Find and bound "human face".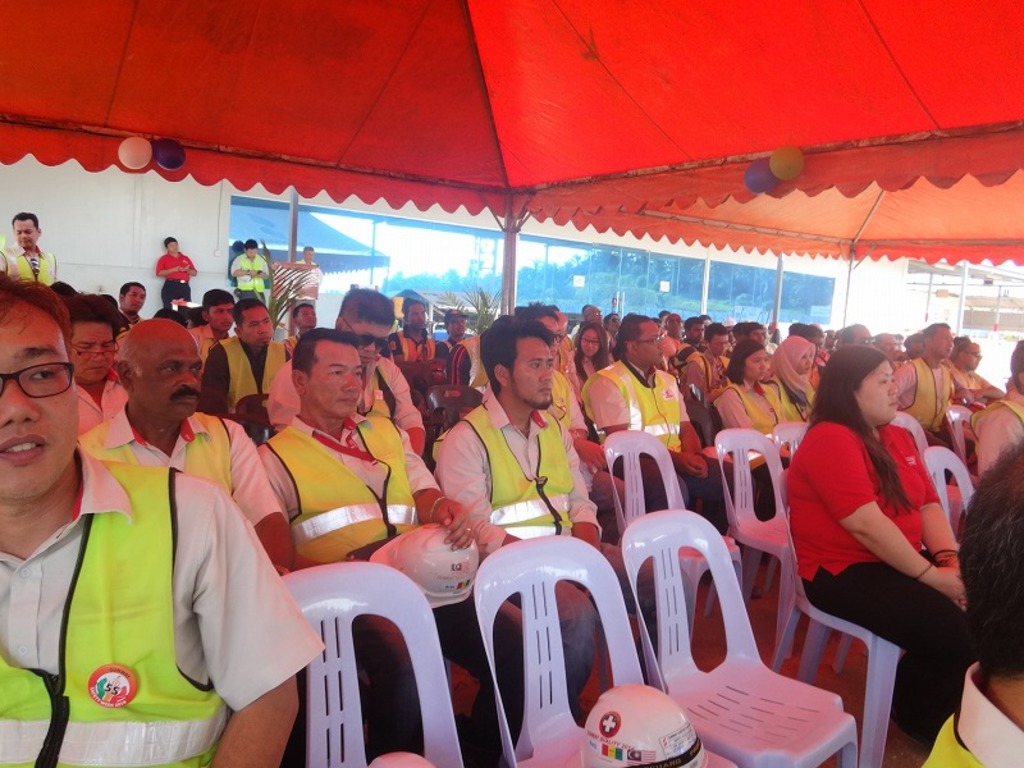
Bound: <region>12, 216, 46, 248</region>.
